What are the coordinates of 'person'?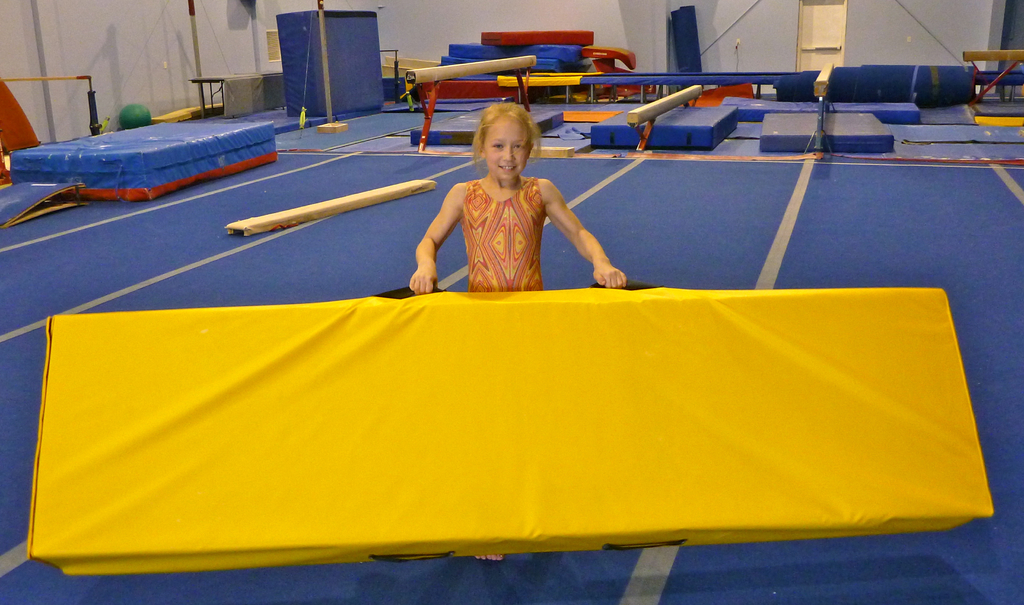
crop(406, 101, 633, 561).
